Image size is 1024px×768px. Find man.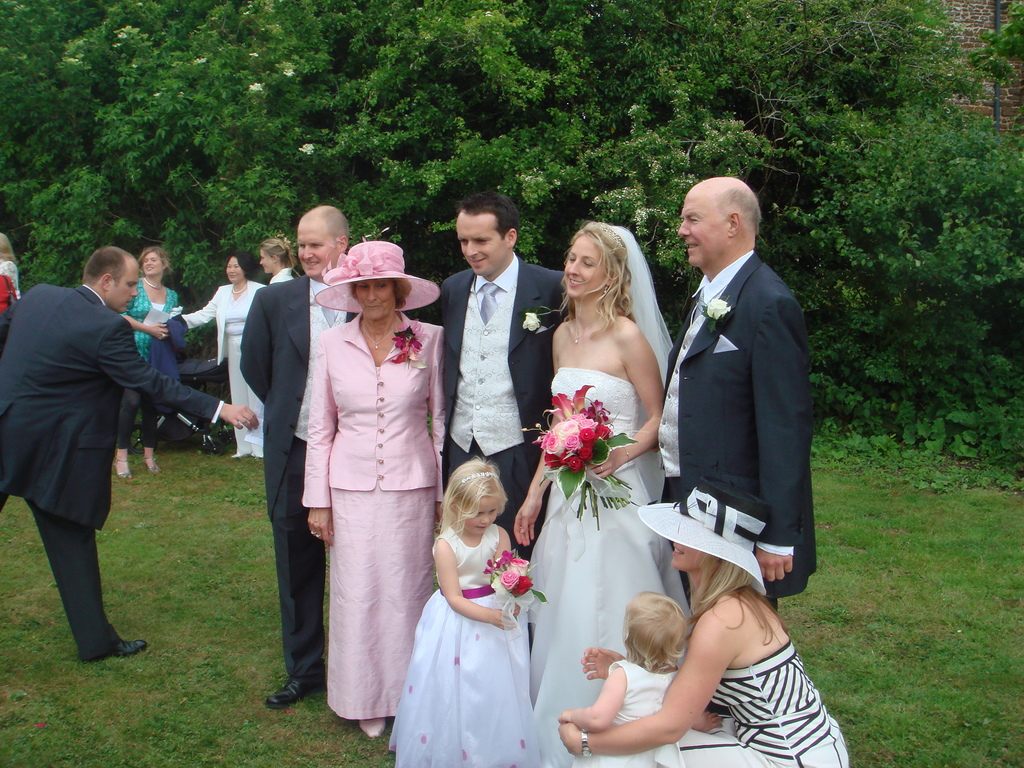
rect(235, 200, 367, 707).
